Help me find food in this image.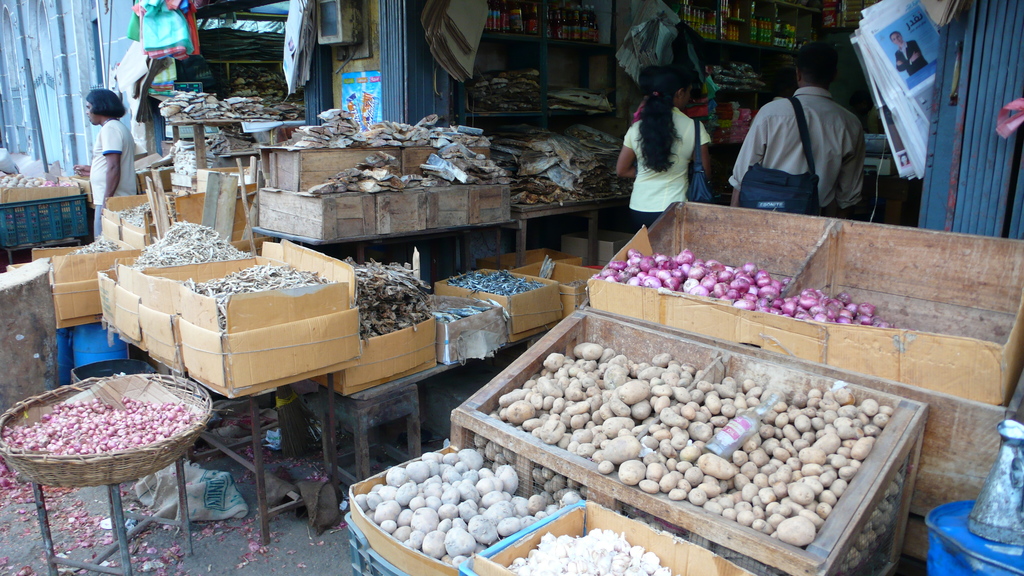
Found it: bbox=(345, 94, 360, 128).
